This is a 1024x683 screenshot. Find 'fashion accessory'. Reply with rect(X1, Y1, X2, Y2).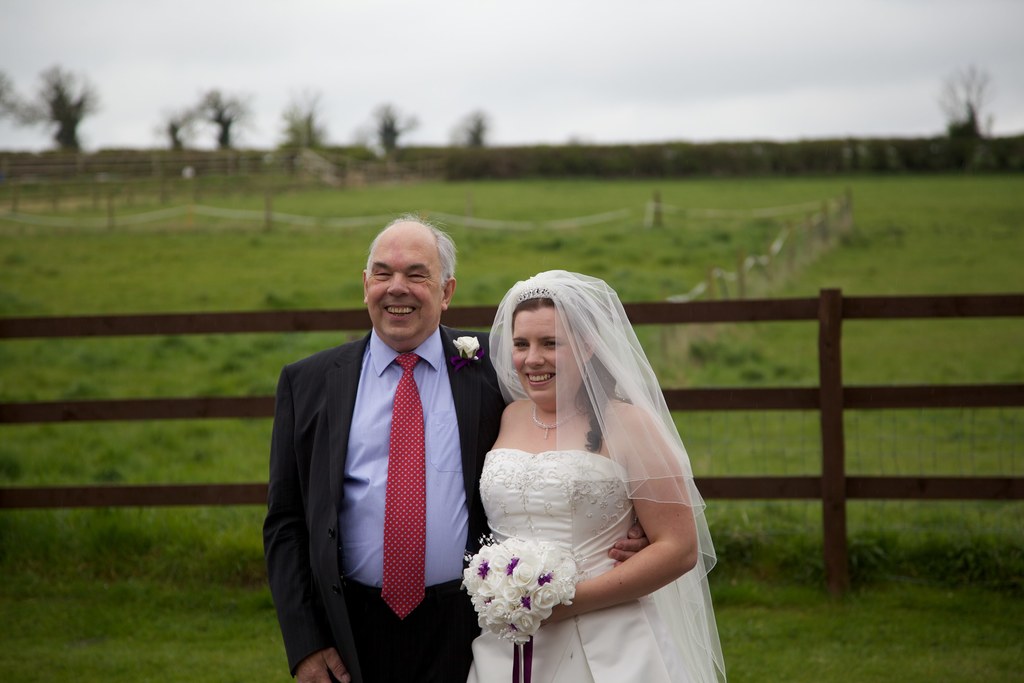
rect(513, 281, 580, 311).
